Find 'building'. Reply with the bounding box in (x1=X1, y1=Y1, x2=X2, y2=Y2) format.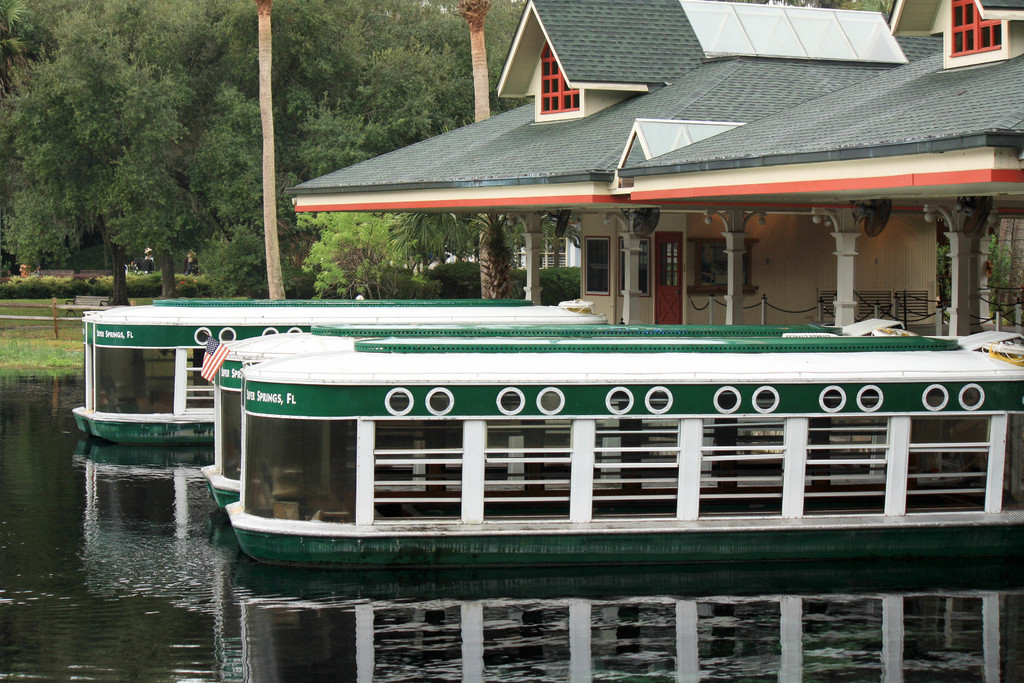
(x1=283, y1=0, x2=1023, y2=336).
